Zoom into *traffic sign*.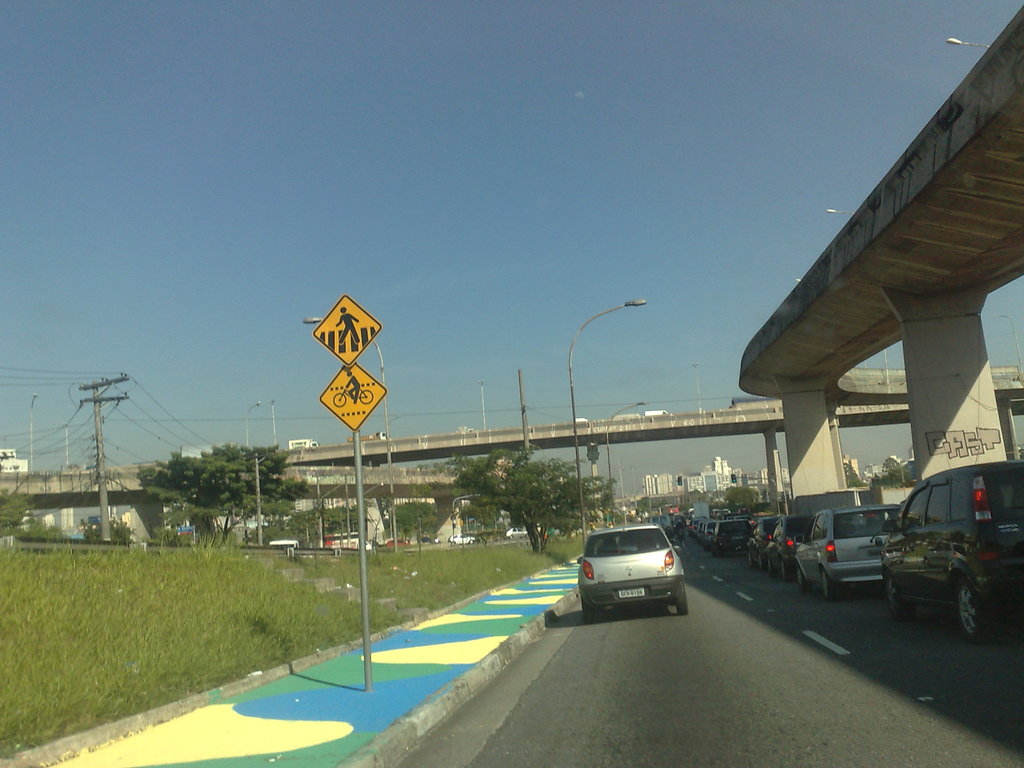
Zoom target: 321, 364, 388, 430.
